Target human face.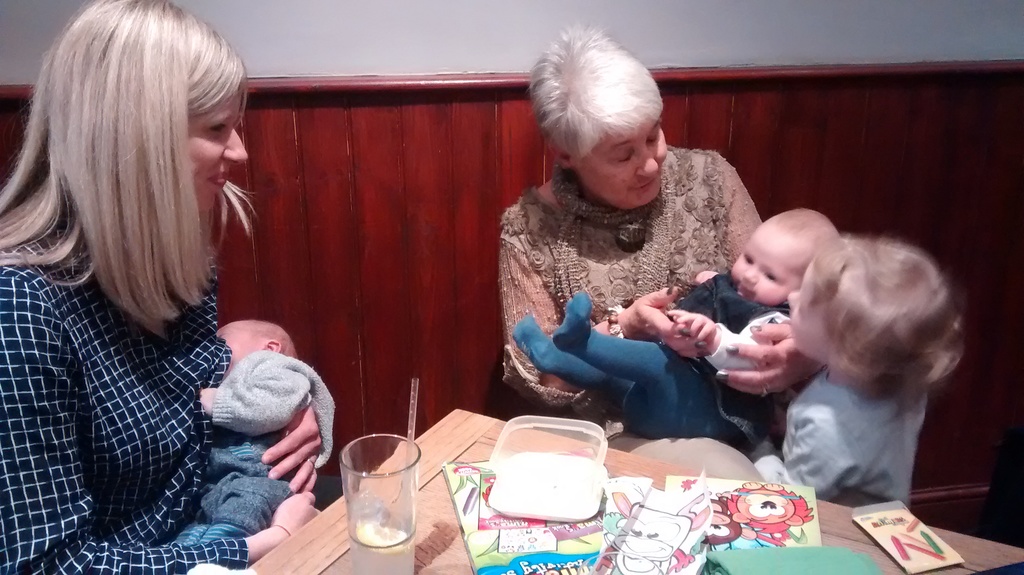
Target region: bbox=(576, 109, 670, 213).
